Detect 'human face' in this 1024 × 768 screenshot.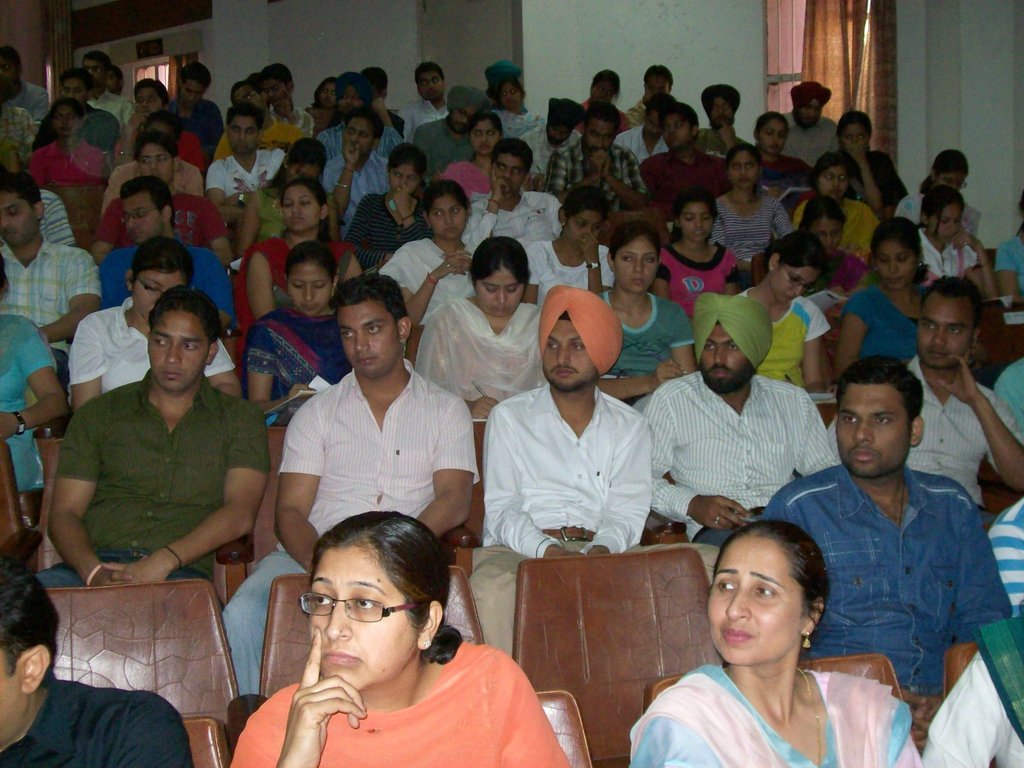
Detection: (543,313,595,392).
